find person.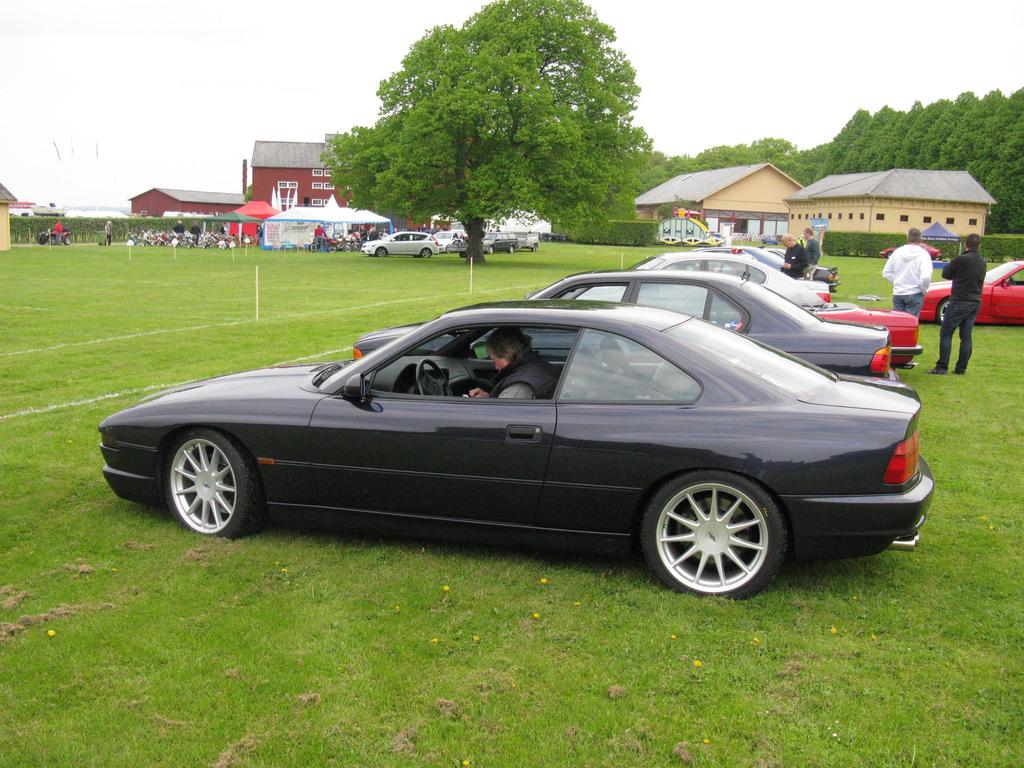
927, 233, 988, 381.
